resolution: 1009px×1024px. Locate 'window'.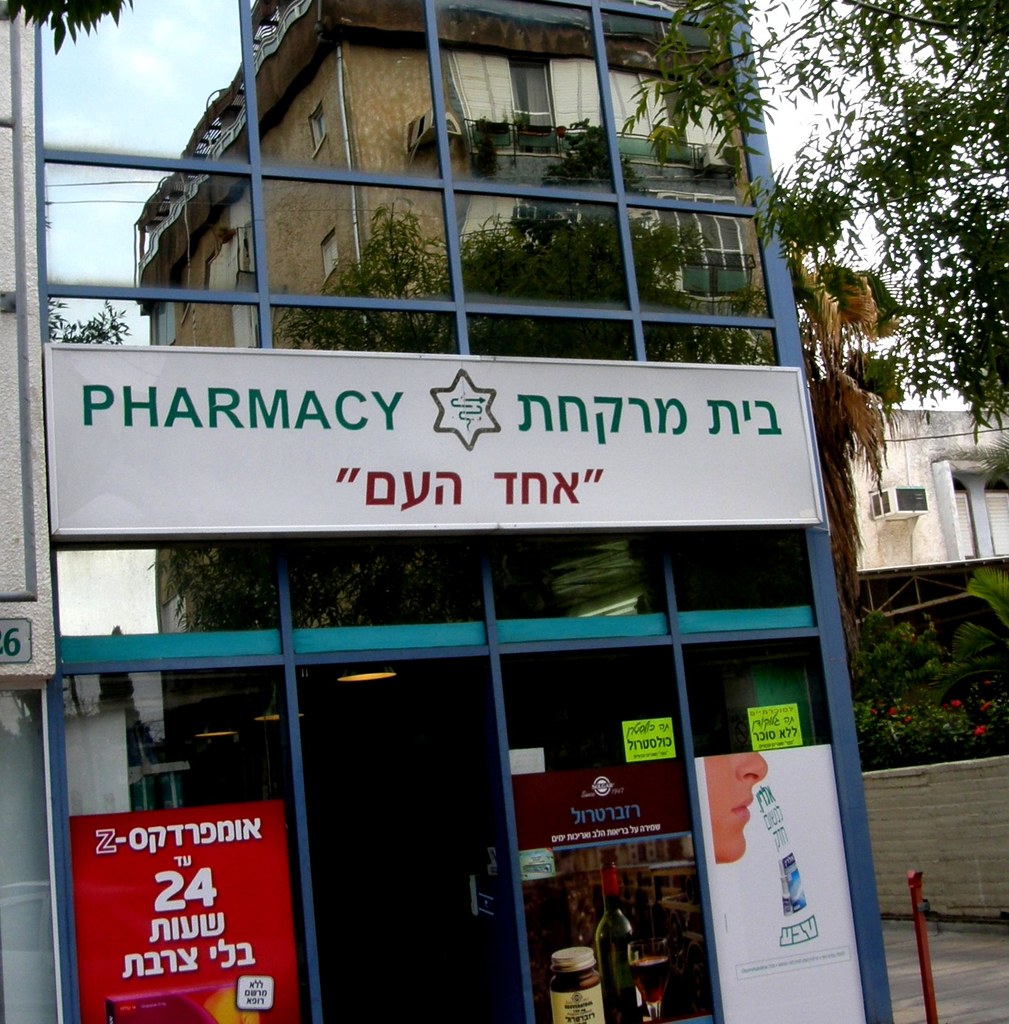
l=321, t=226, r=341, b=276.
